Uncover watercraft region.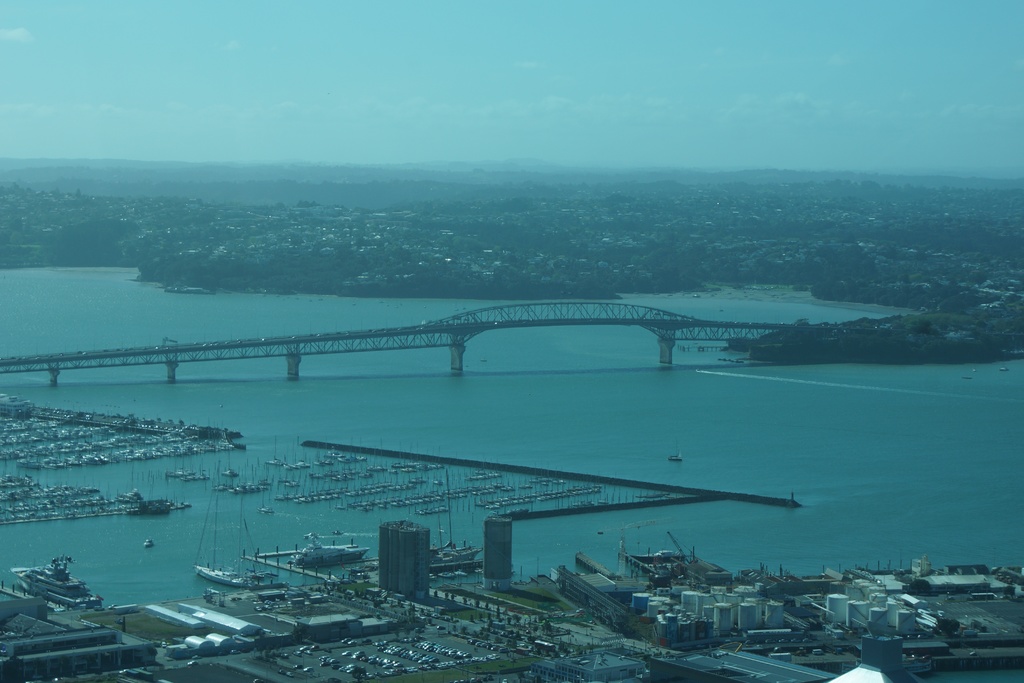
Uncovered: (x1=167, y1=440, x2=189, y2=457).
